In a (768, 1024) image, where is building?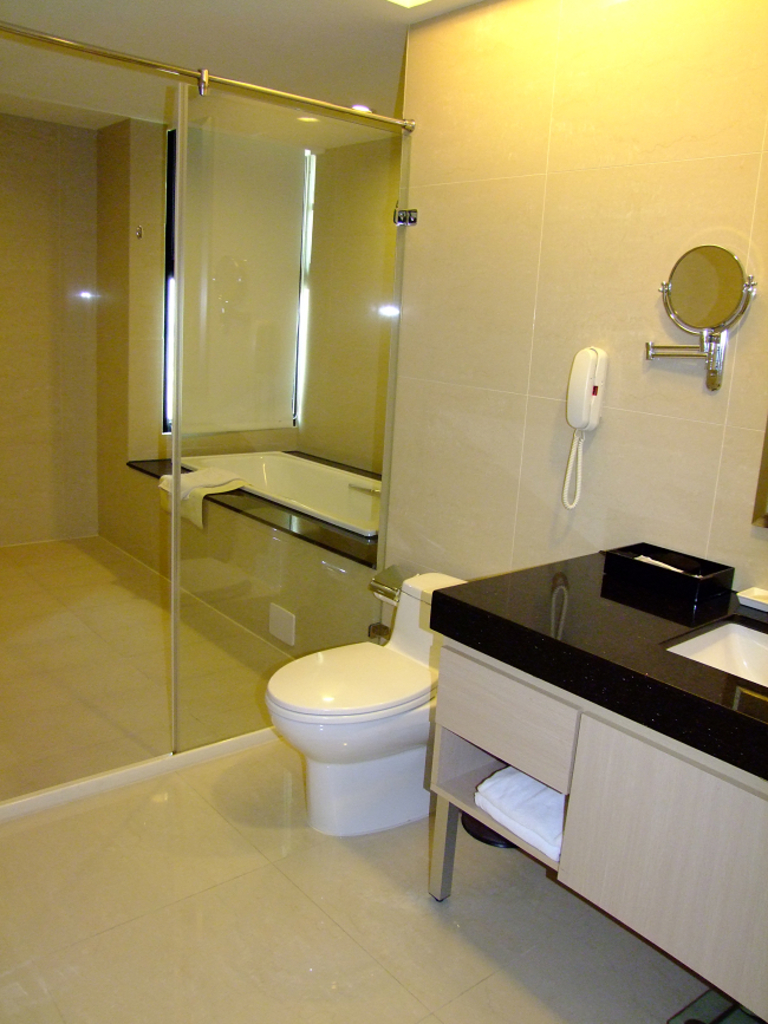
0 0 767 1023.
